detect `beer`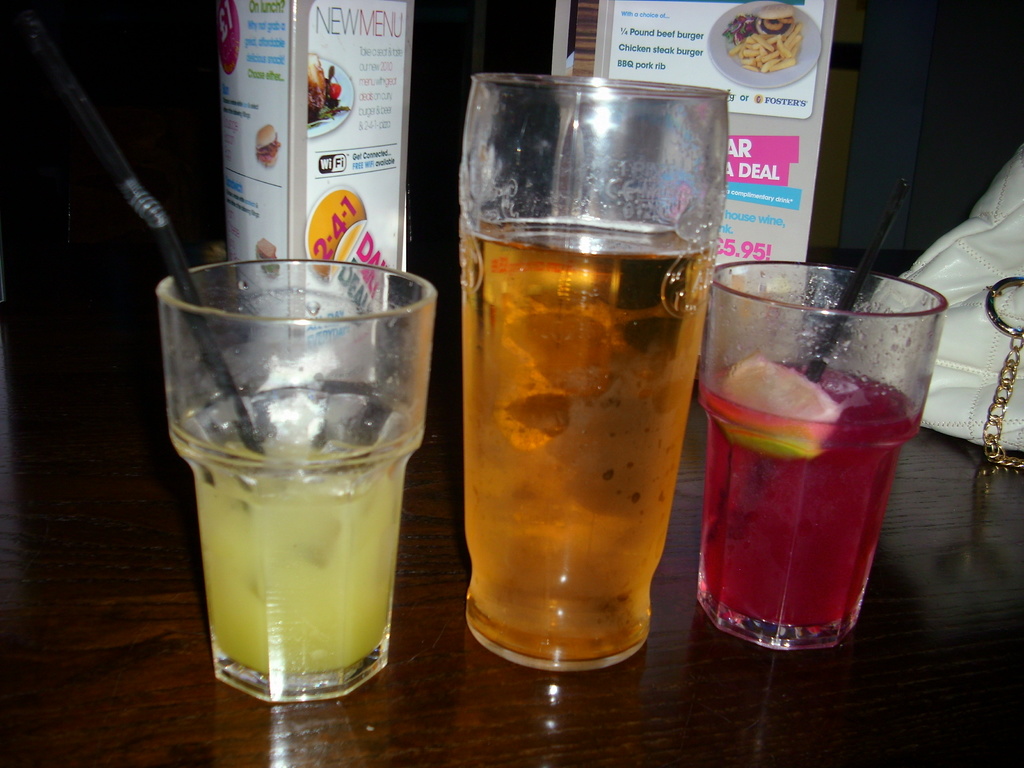
x1=446, y1=76, x2=745, y2=676
